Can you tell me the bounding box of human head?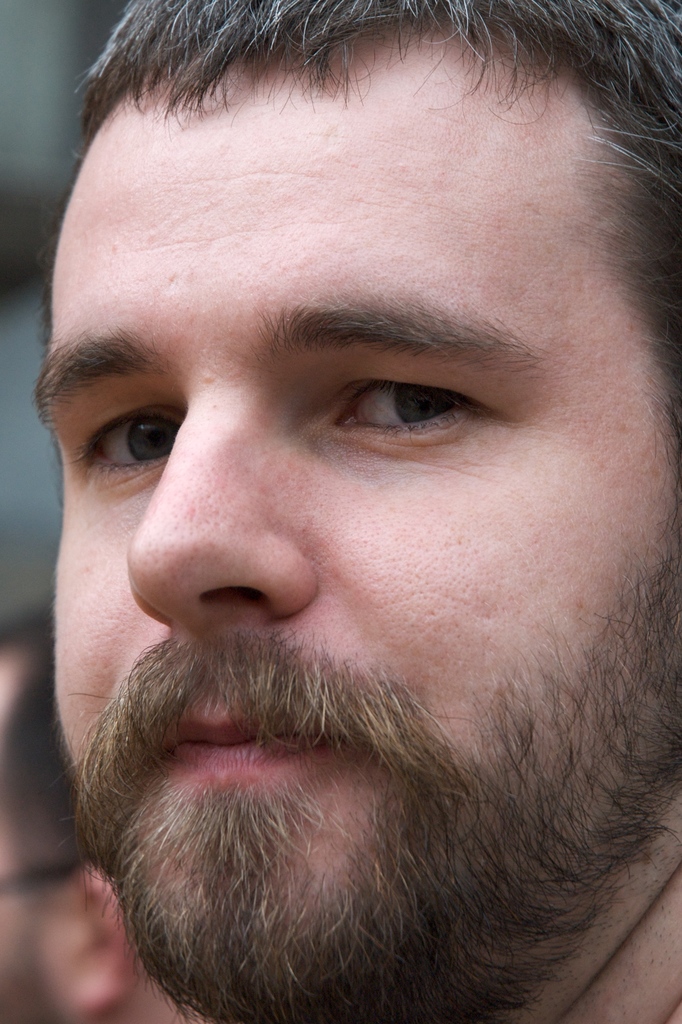
l=47, t=0, r=681, b=1023.
